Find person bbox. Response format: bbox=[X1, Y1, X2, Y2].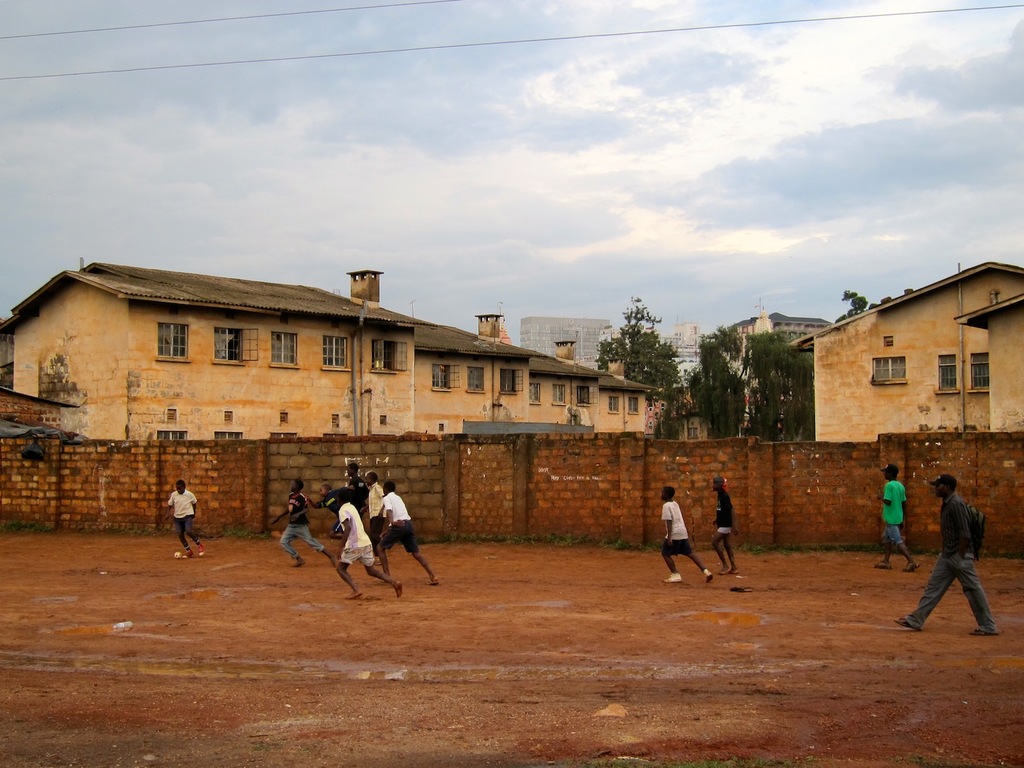
bbox=[164, 479, 211, 559].
